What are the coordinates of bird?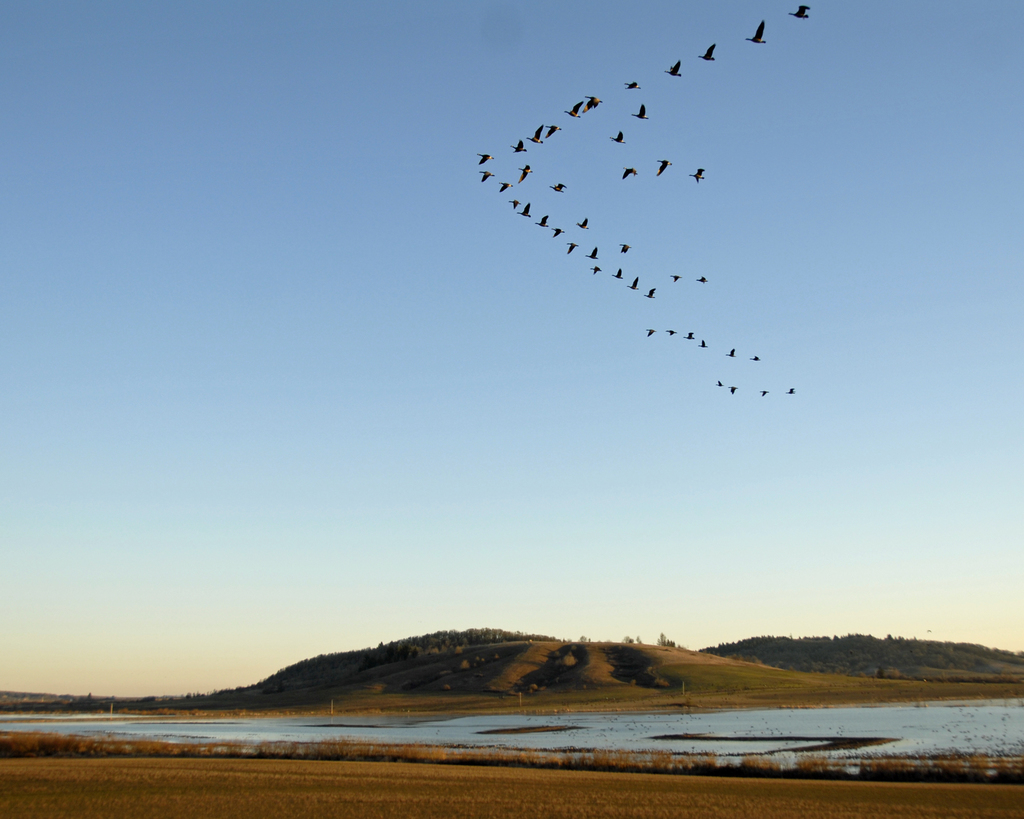
[left=475, top=152, right=497, bottom=167].
